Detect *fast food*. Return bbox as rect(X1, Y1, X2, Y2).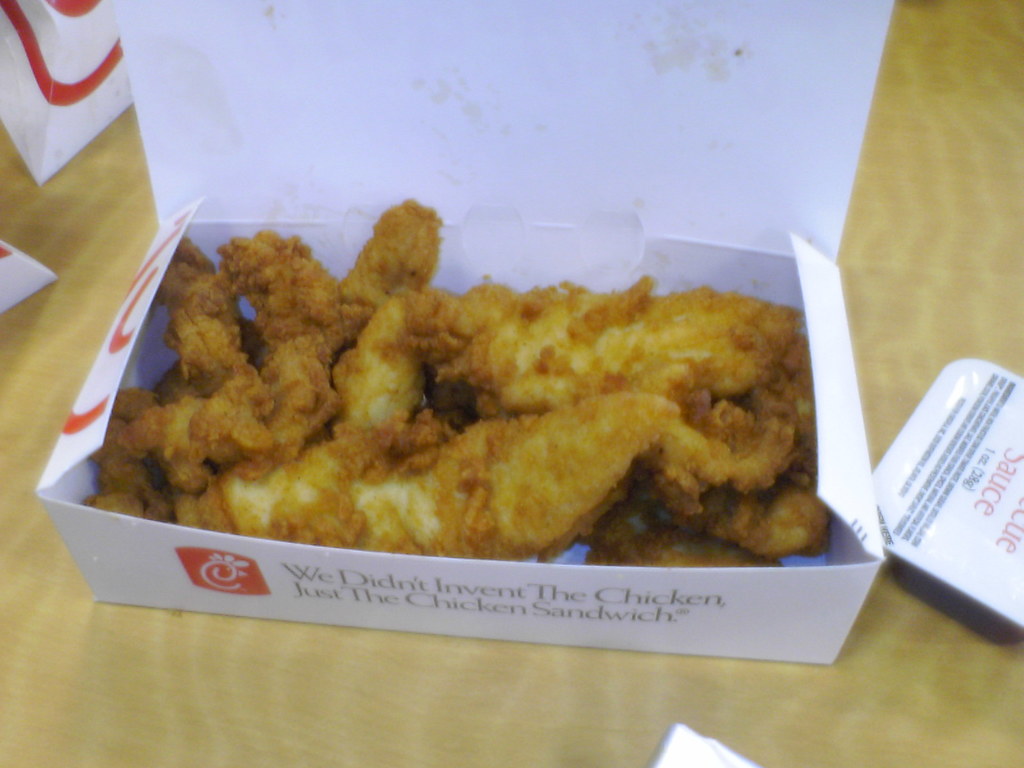
rect(127, 335, 338, 502).
